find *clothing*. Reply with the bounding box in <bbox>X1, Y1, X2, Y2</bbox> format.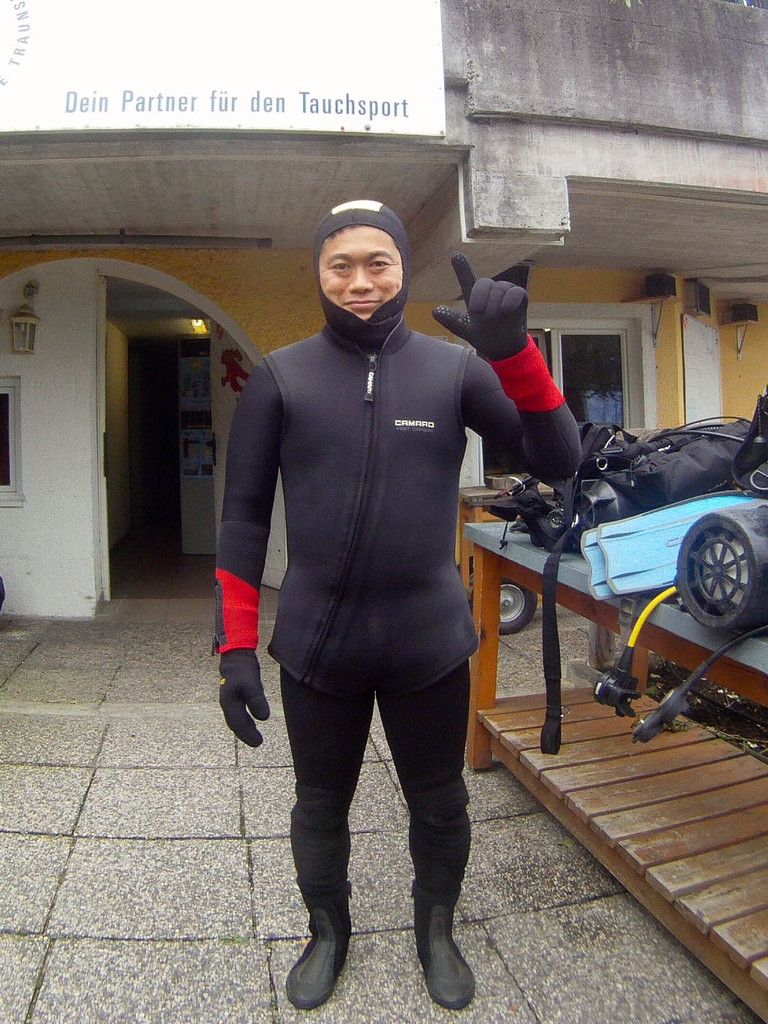
<bbox>211, 198, 589, 901</bbox>.
